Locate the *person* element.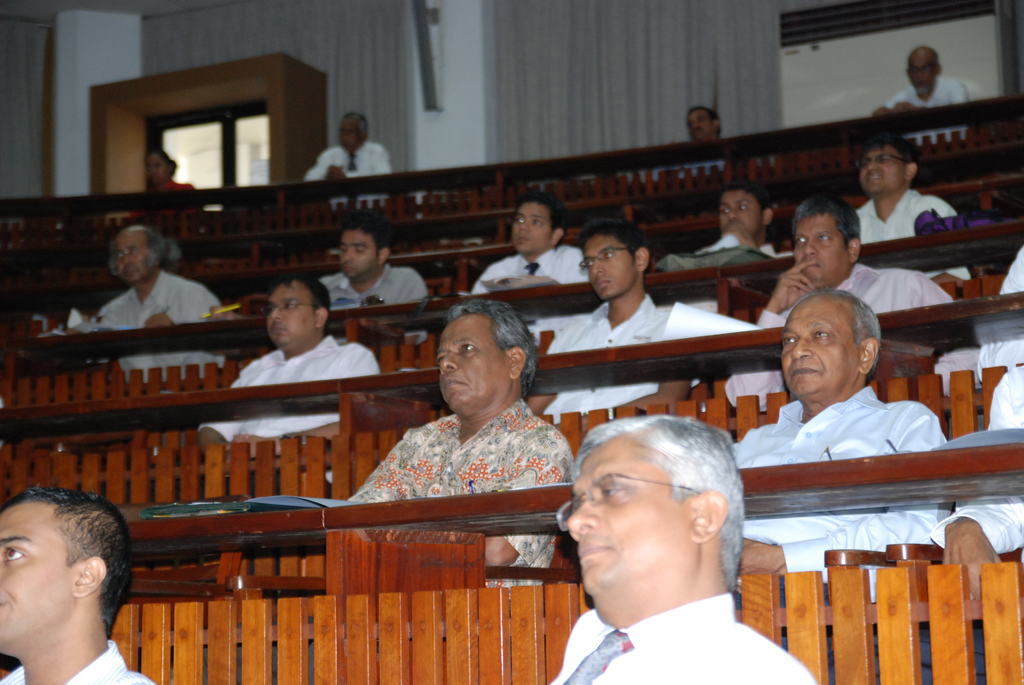
Element bbox: locate(0, 484, 157, 684).
